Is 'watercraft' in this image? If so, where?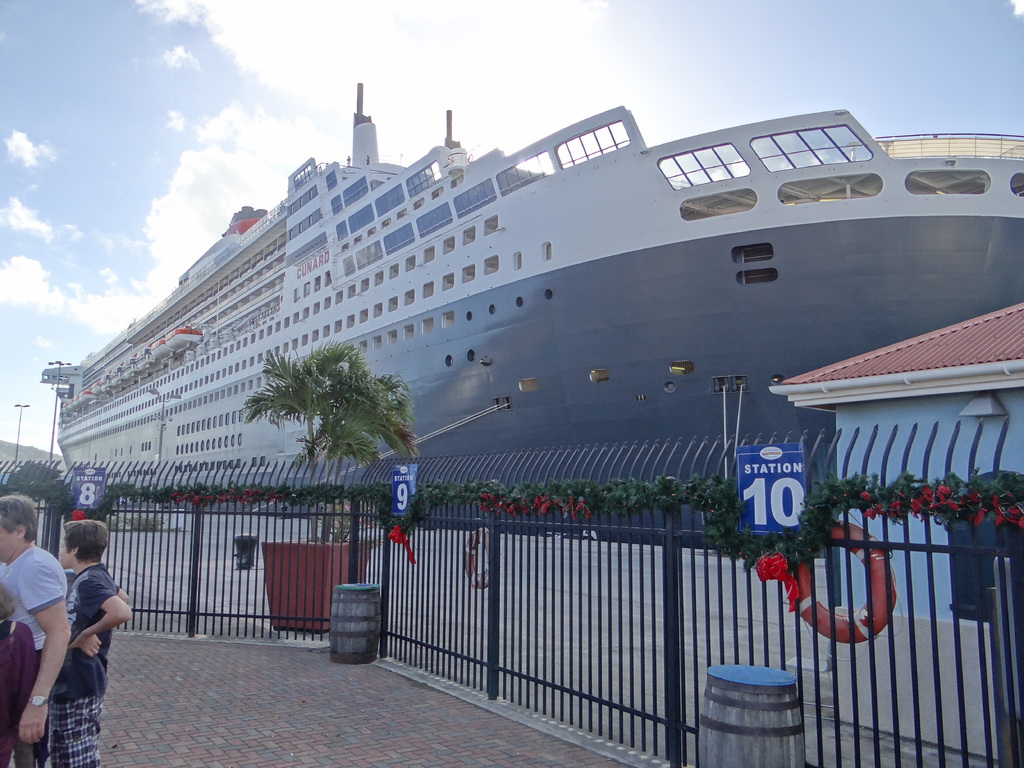
Yes, at crop(56, 81, 1023, 551).
